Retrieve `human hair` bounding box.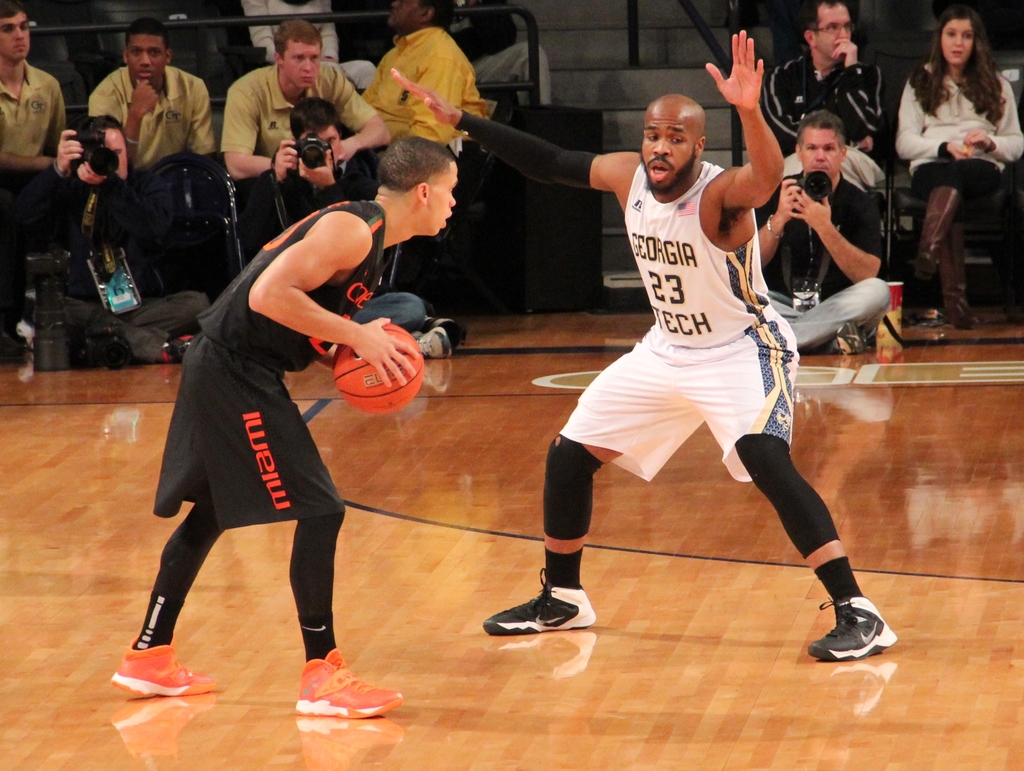
Bounding box: 123 15 169 58.
